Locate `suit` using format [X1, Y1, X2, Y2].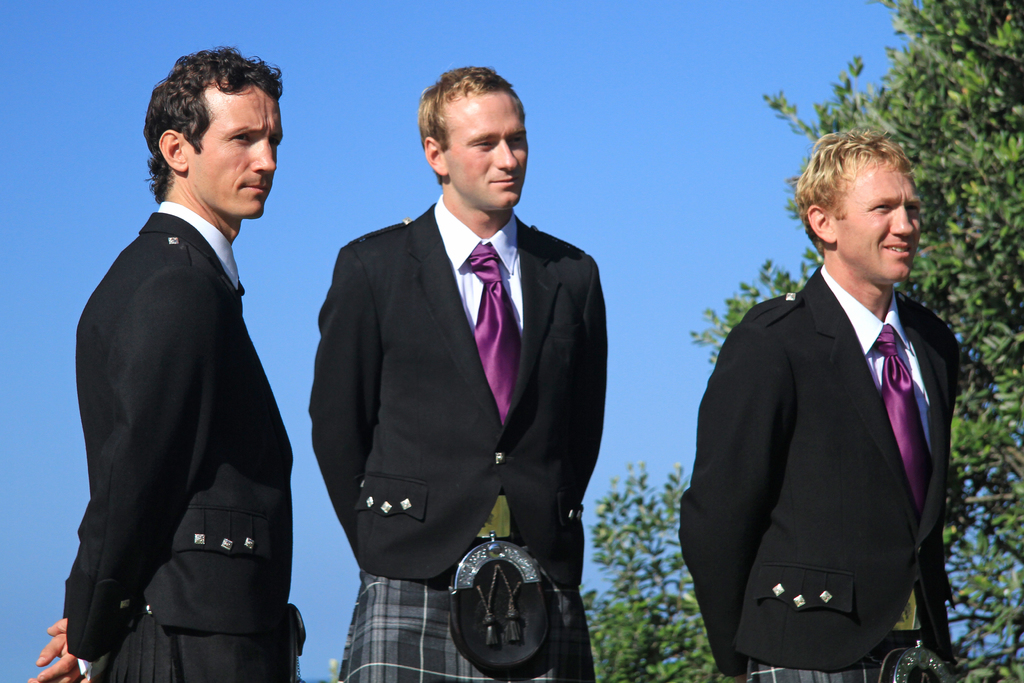
[63, 199, 307, 682].
